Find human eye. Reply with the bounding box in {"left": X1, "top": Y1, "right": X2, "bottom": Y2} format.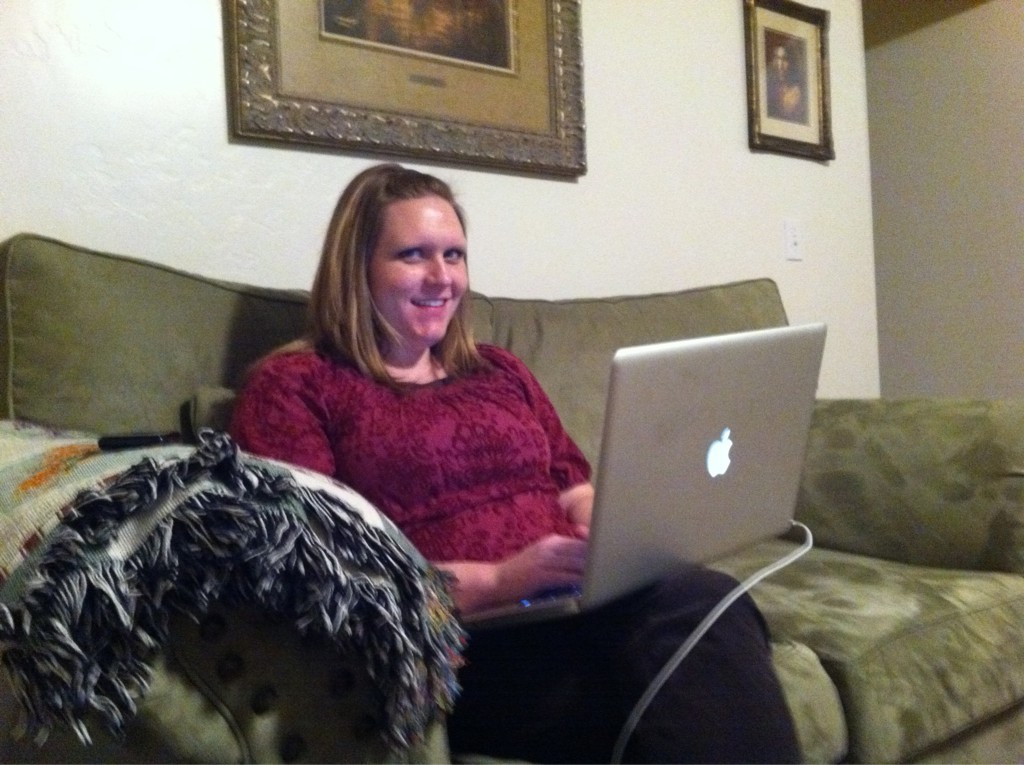
{"left": 442, "top": 245, "right": 465, "bottom": 264}.
